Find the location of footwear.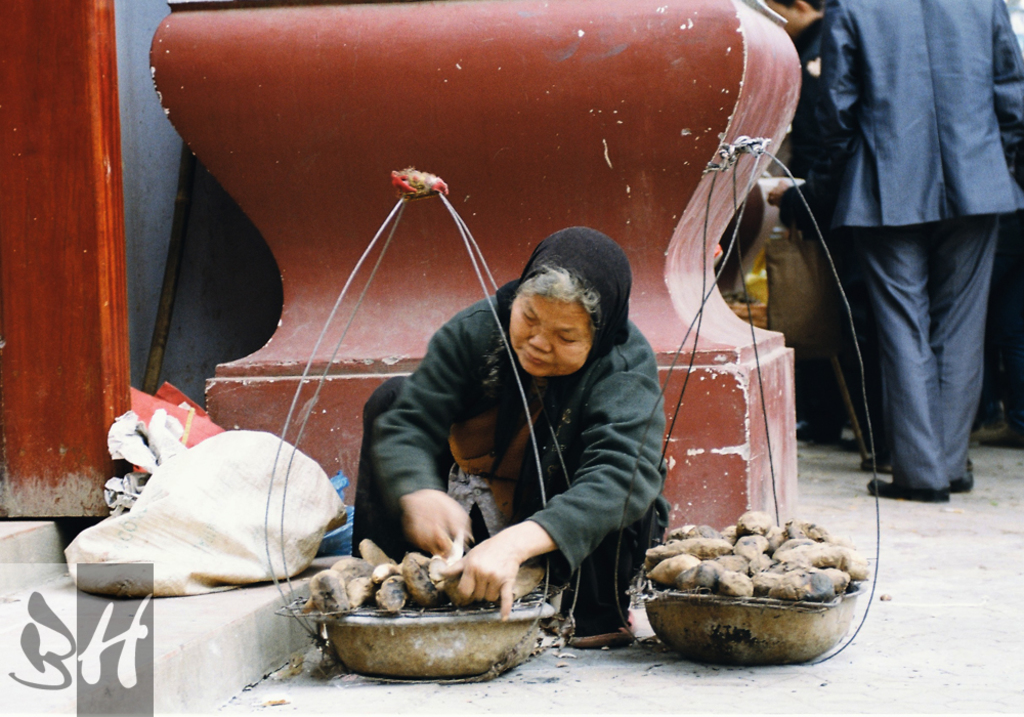
Location: region(868, 481, 949, 505).
